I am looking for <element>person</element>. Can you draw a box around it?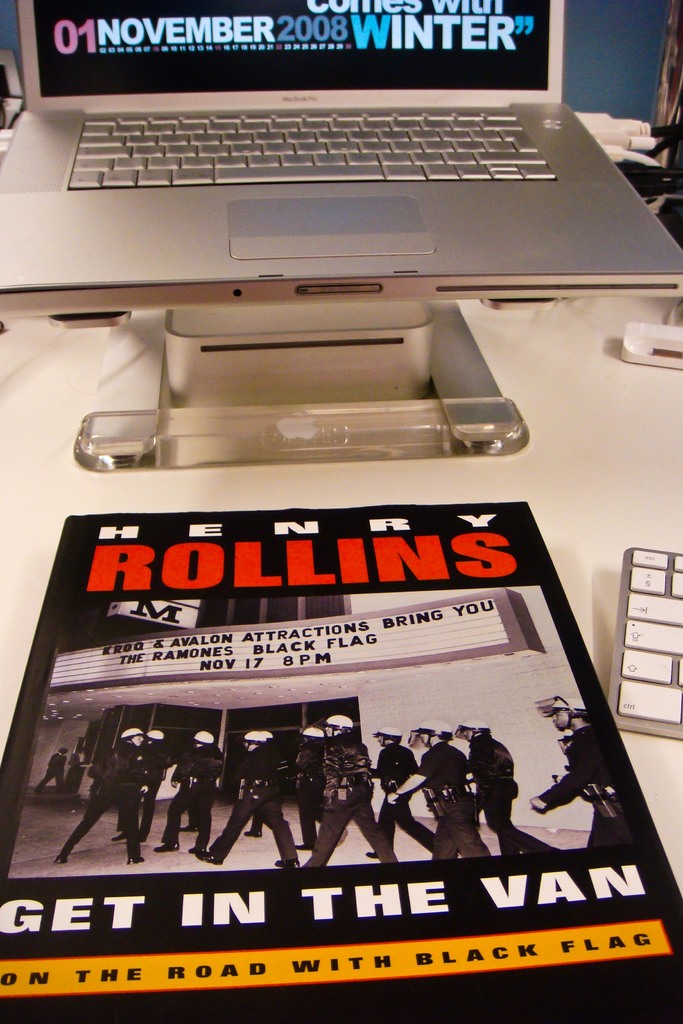
Sure, the bounding box is 454, 719, 556, 857.
